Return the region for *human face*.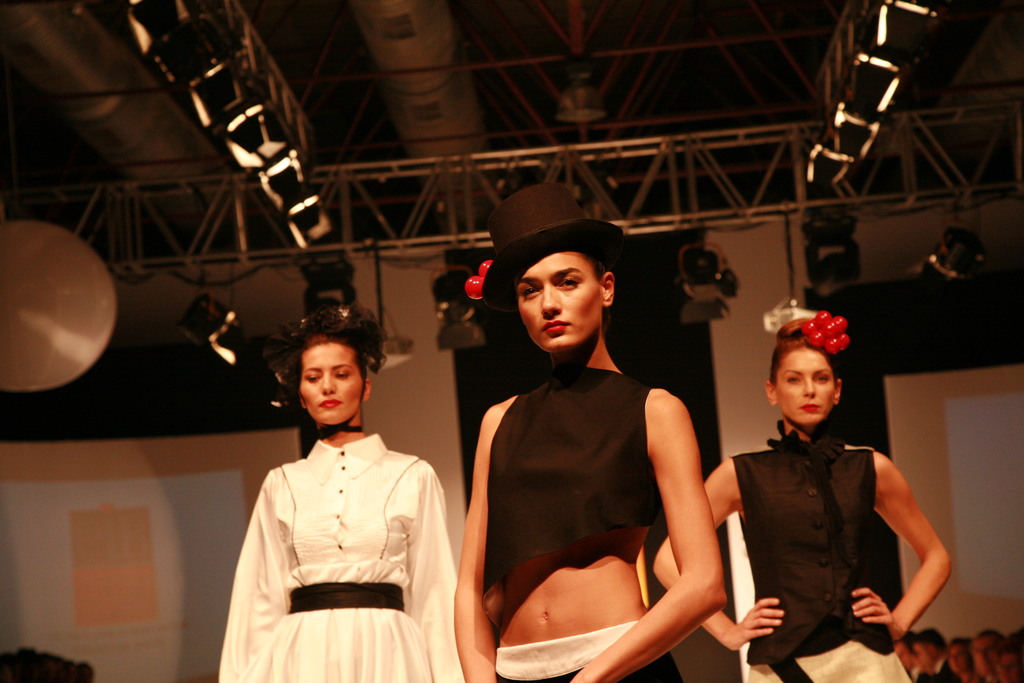
region(295, 344, 363, 428).
